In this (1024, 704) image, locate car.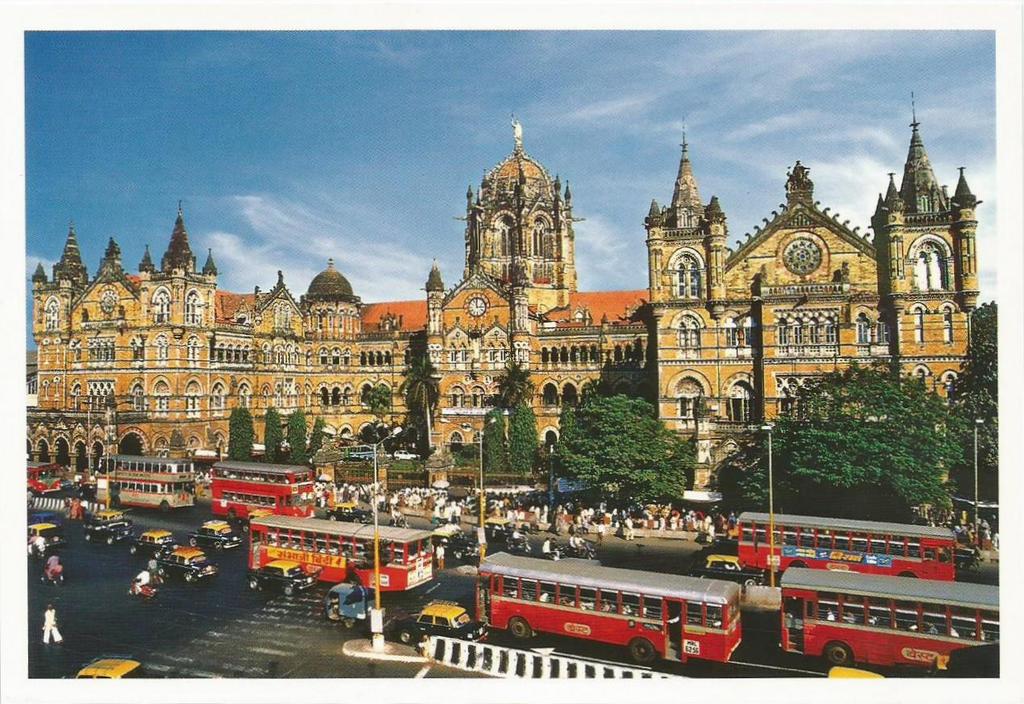
Bounding box: [389, 598, 489, 646].
